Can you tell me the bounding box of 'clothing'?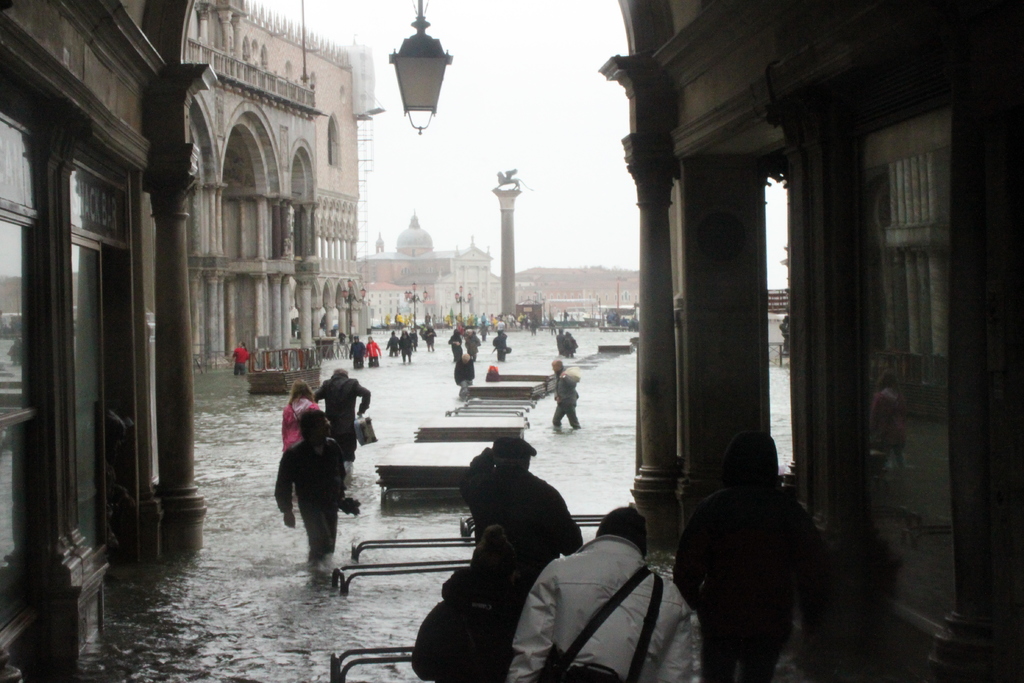
{"left": 344, "top": 342, "right": 368, "bottom": 368}.
